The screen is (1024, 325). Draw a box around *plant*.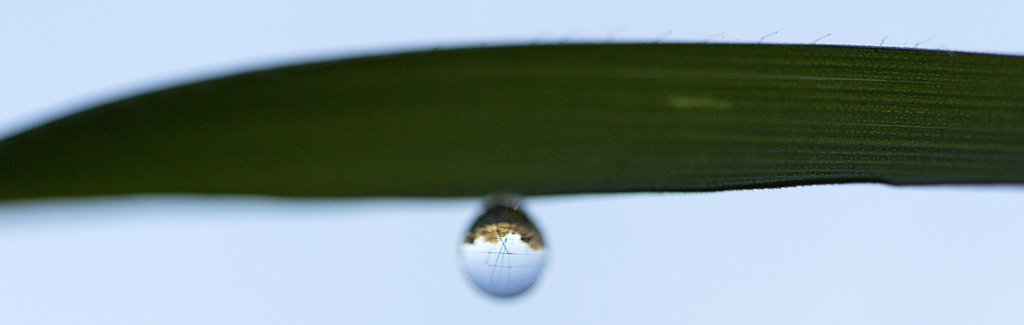
0/41/1023/197.
